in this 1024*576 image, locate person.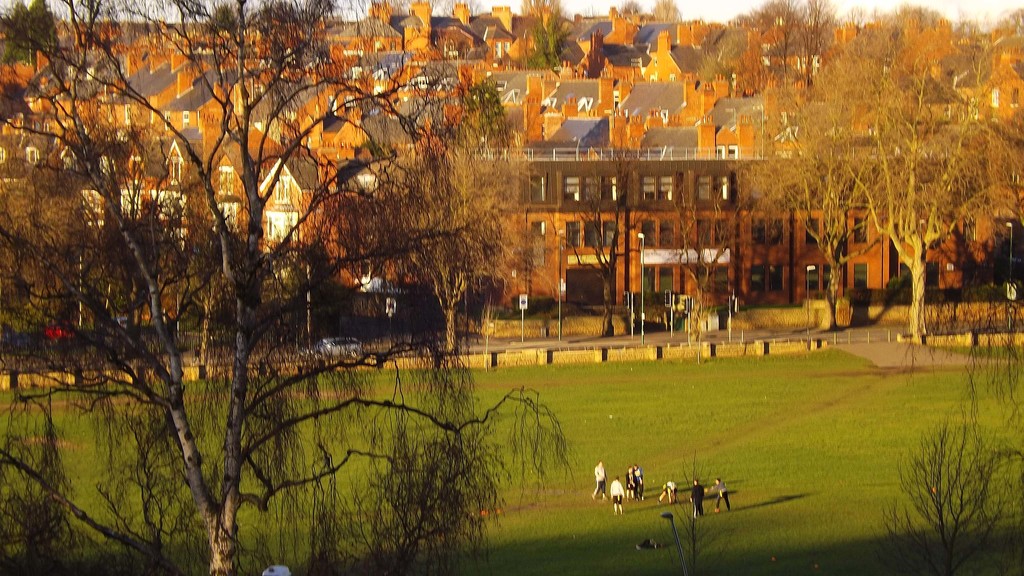
Bounding box: x1=638, y1=463, x2=646, y2=501.
